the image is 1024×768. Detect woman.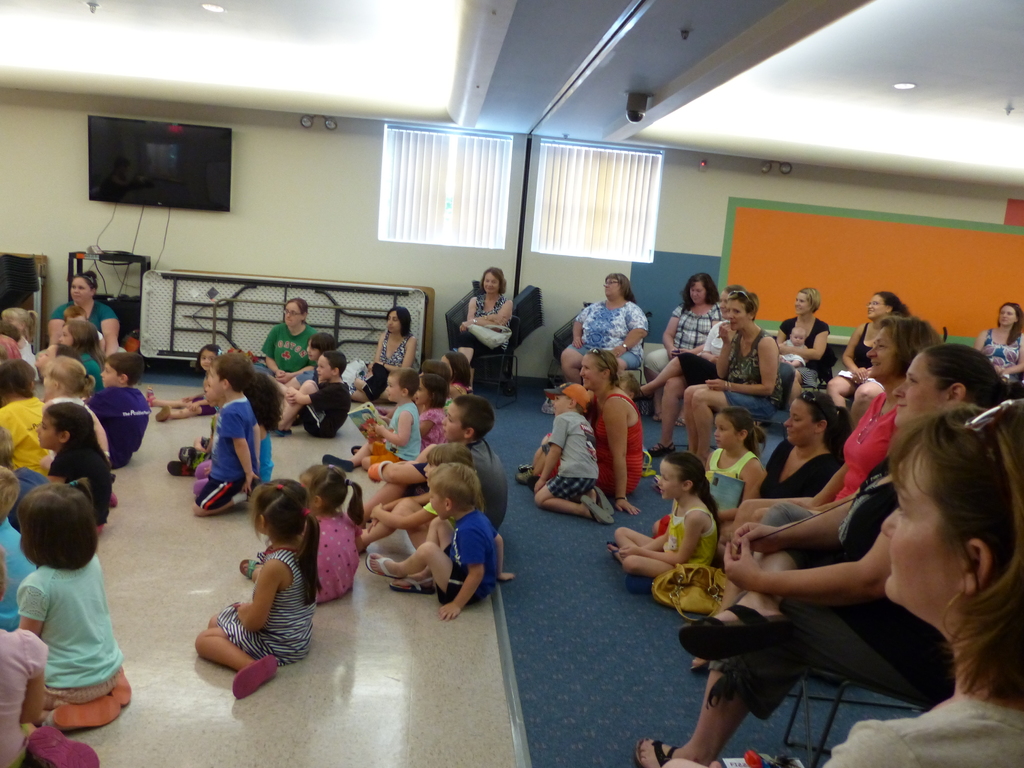
Detection: 820,401,1023,767.
